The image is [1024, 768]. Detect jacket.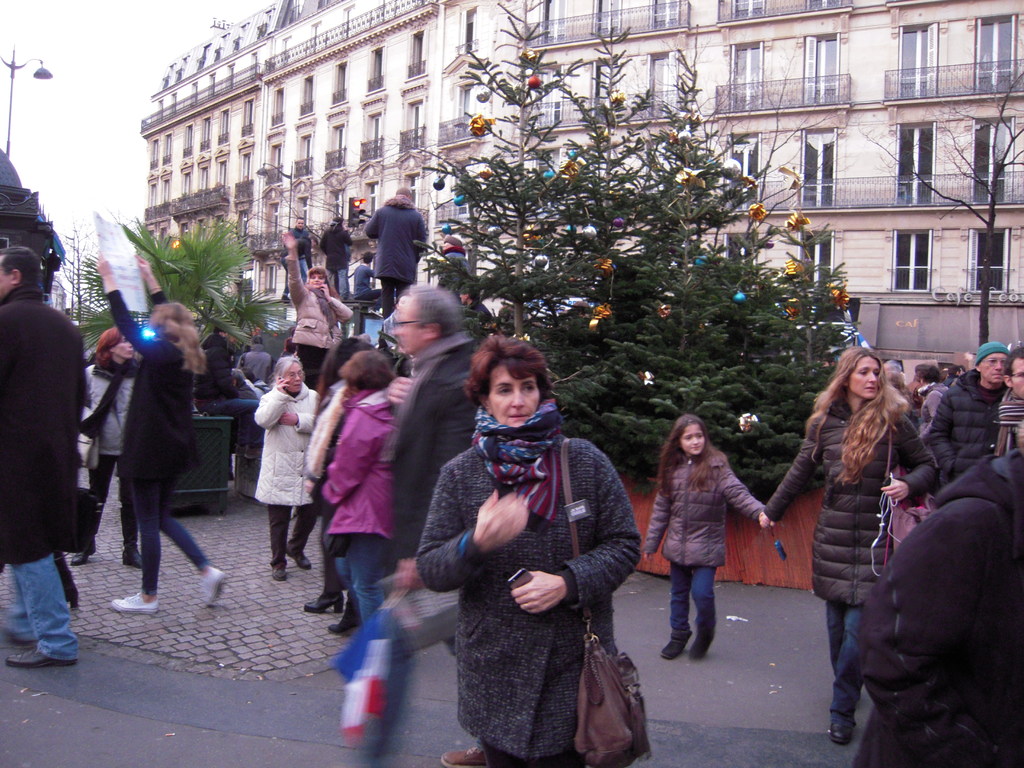
Detection: detection(255, 382, 330, 508).
